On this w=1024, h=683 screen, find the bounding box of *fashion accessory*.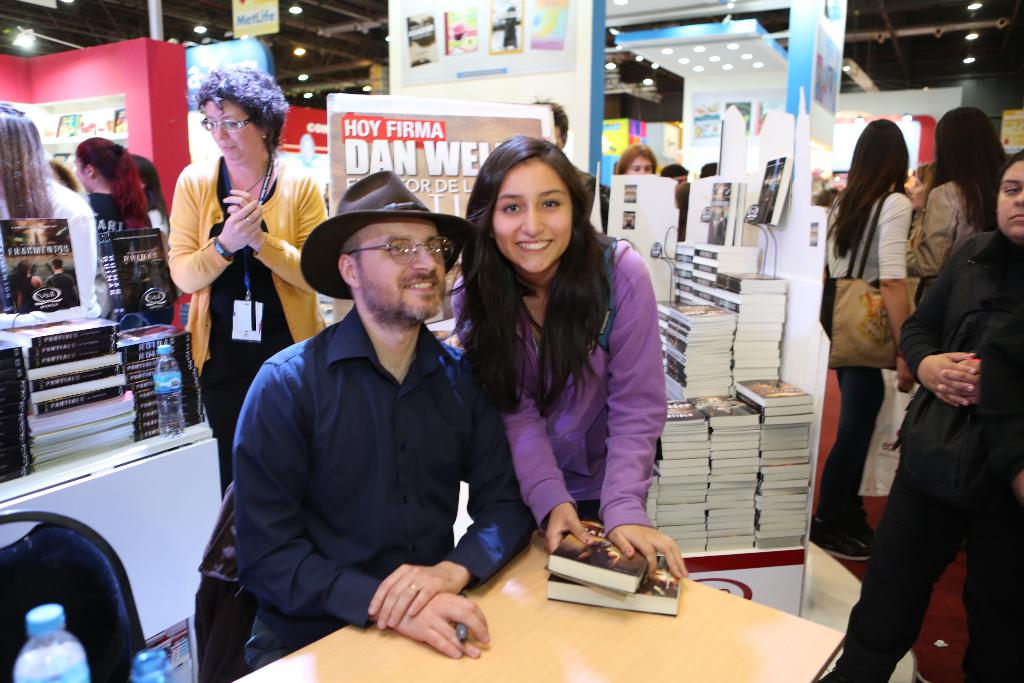
Bounding box: BBox(196, 113, 250, 134).
